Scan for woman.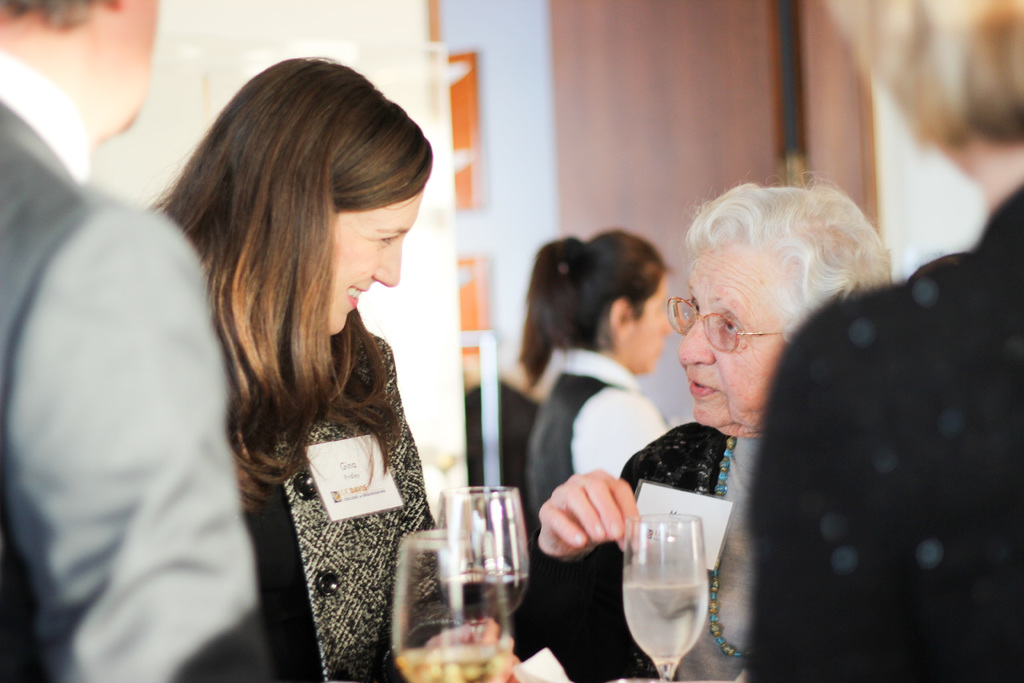
Scan result: rect(517, 227, 676, 527).
